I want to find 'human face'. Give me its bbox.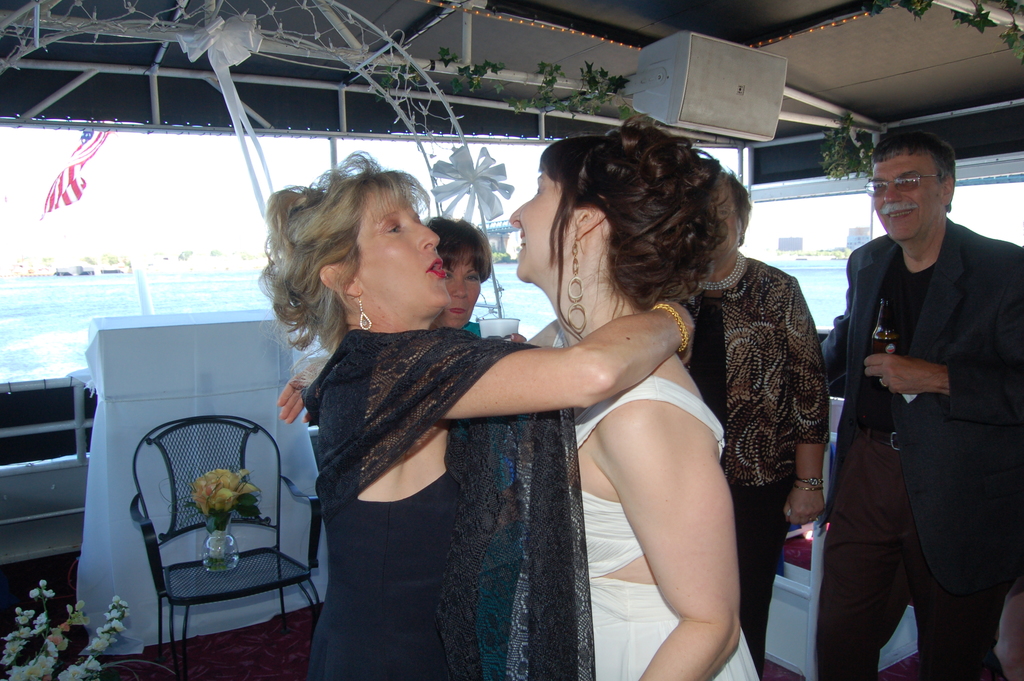
crop(352, 188, 453, 304).
